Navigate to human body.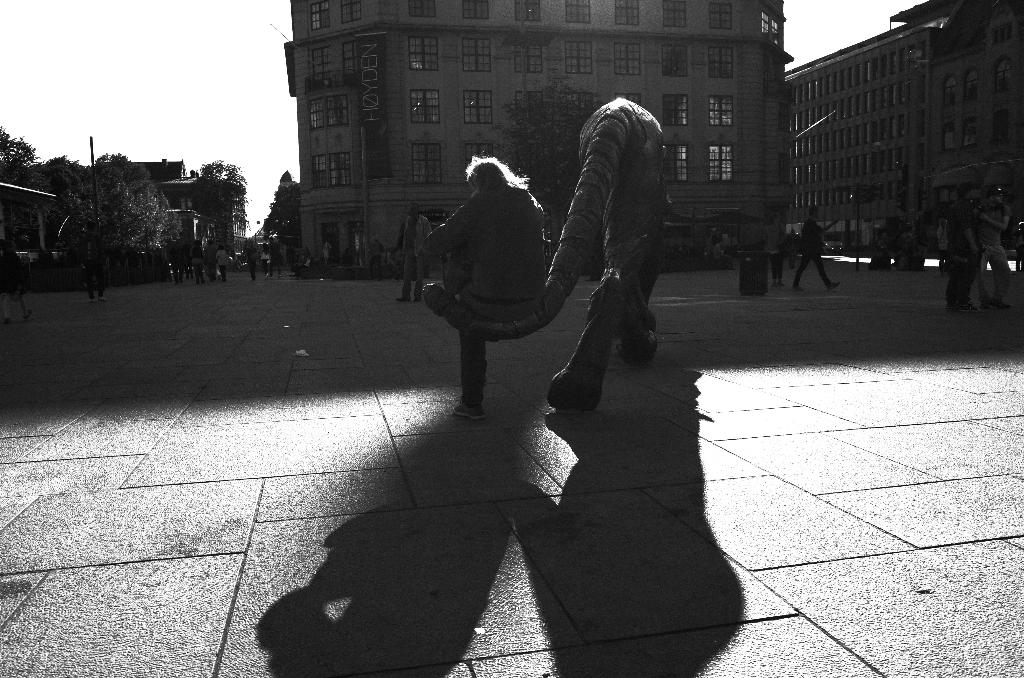
Navigation target: pyautogui.locateOnScreen(792, 202, 840, 294).
